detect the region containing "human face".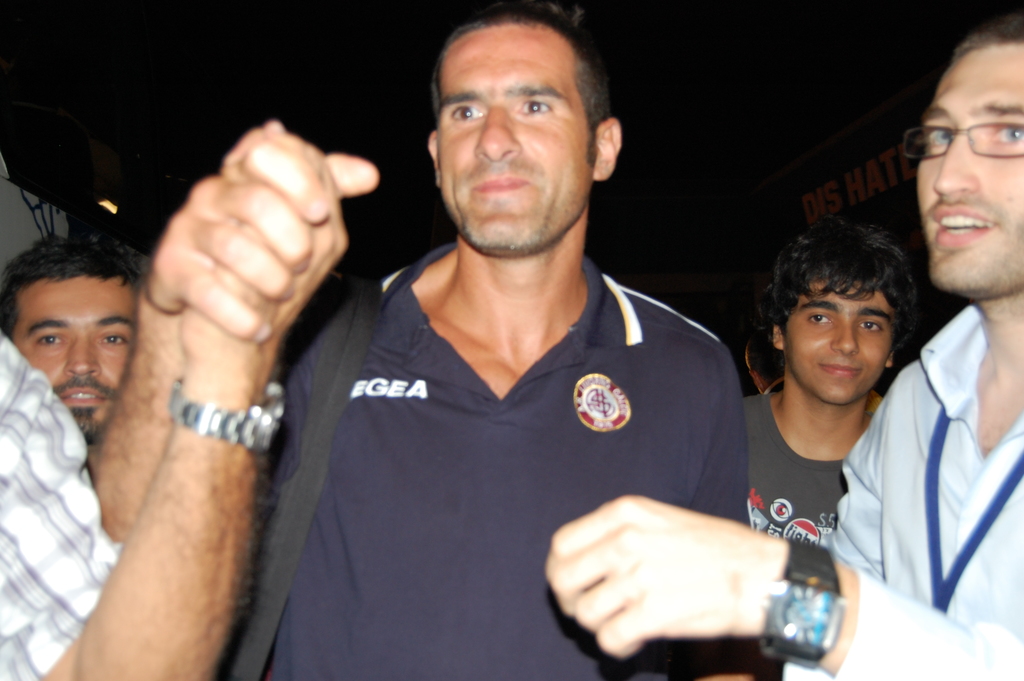
bbox(8, 272, 140, 431).
